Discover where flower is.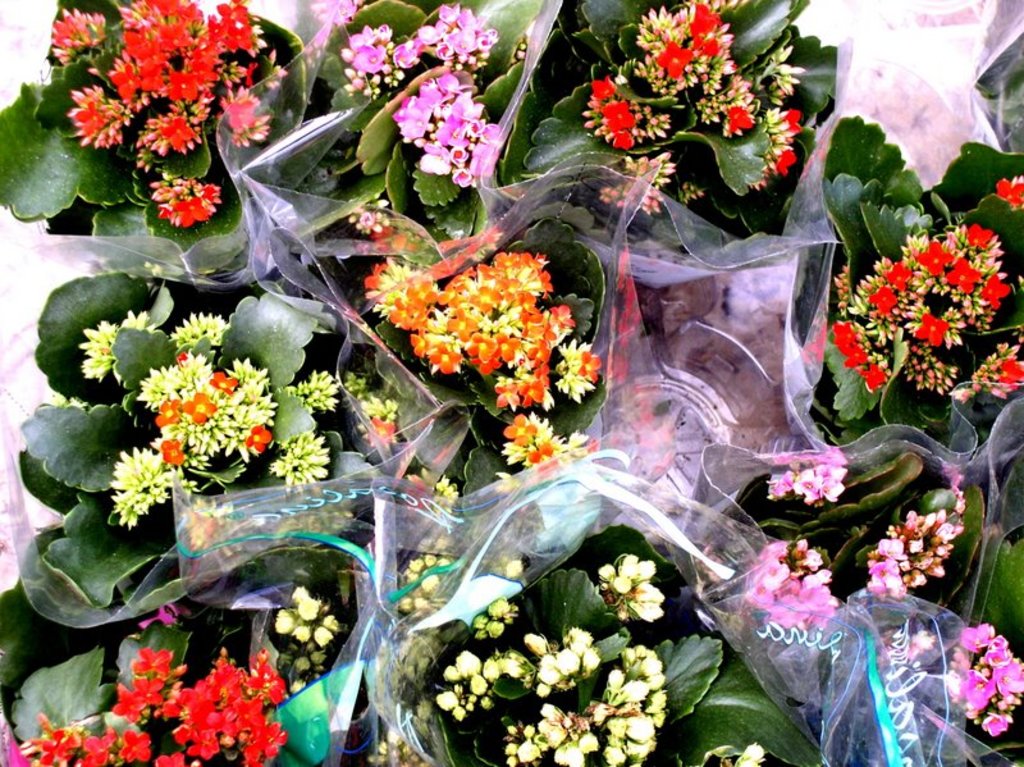
Discovered at bbox=(746, 539, 840, 625).
